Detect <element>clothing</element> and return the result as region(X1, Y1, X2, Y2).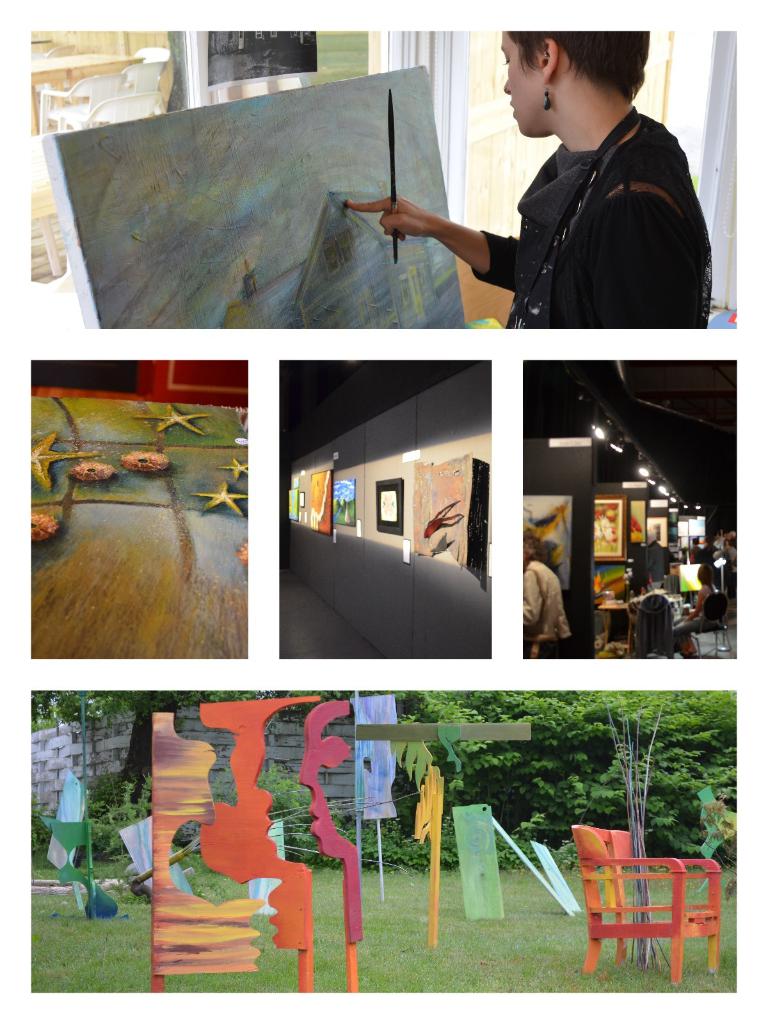
region(515, 554, 575, 668).
